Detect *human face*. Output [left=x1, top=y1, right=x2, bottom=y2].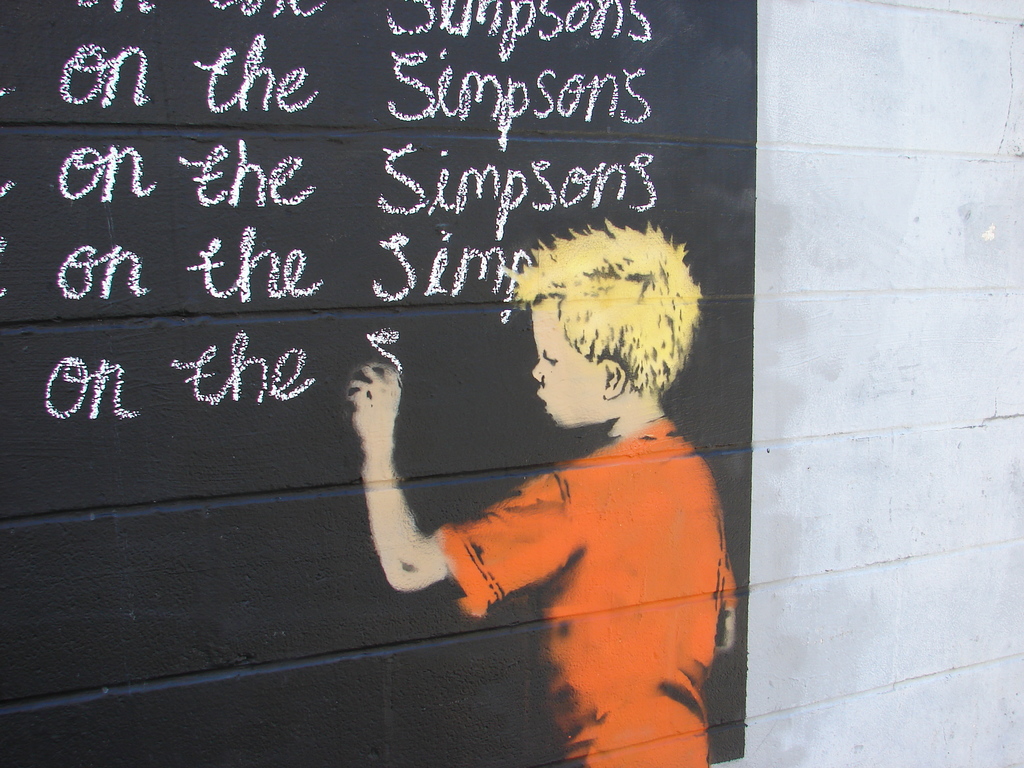
[left=530, top=309, right=605, bottom=424].
